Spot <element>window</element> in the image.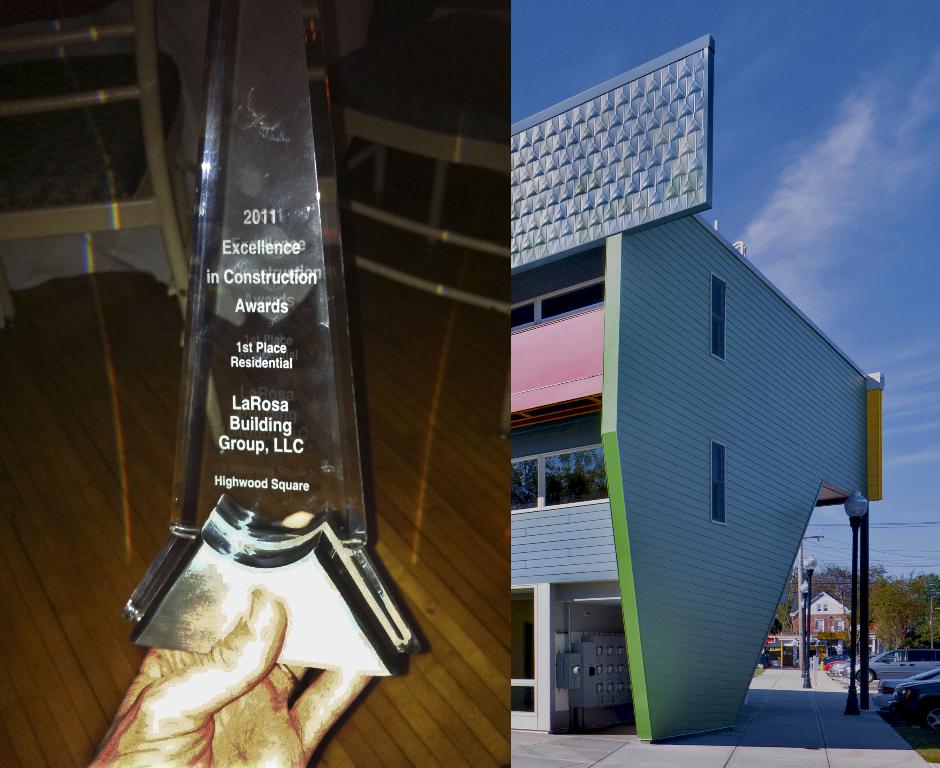
<element>window</element> found at (513, 442, 608, 514).
